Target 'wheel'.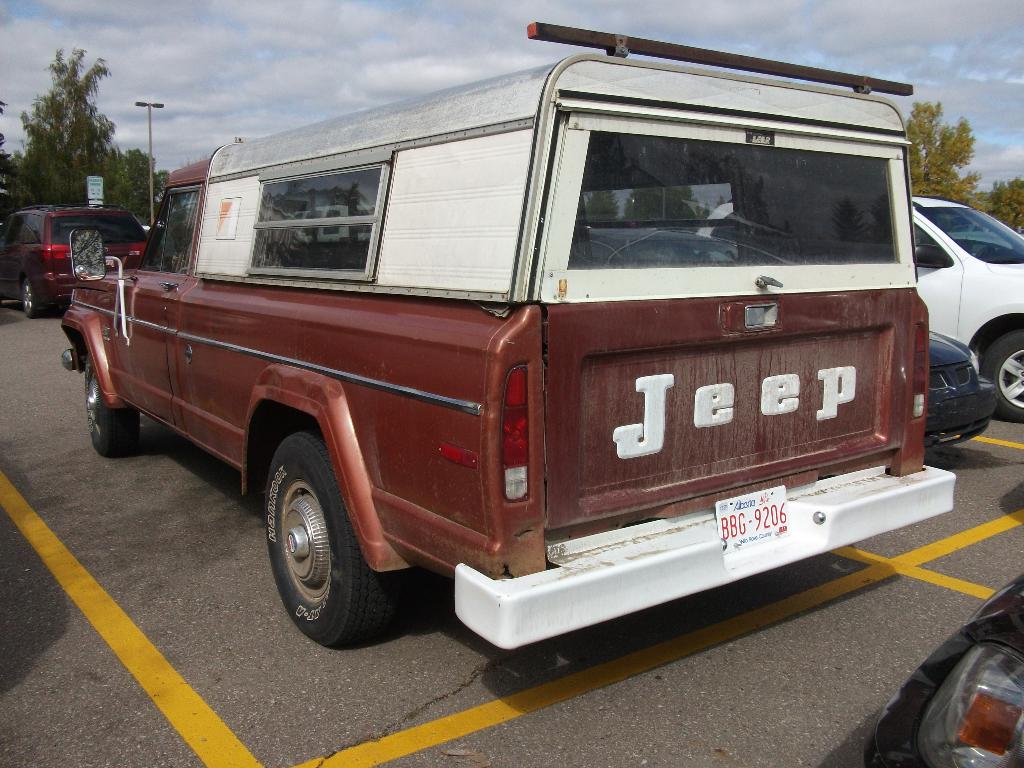
Target region: box=[255, 452, 380, 641].
